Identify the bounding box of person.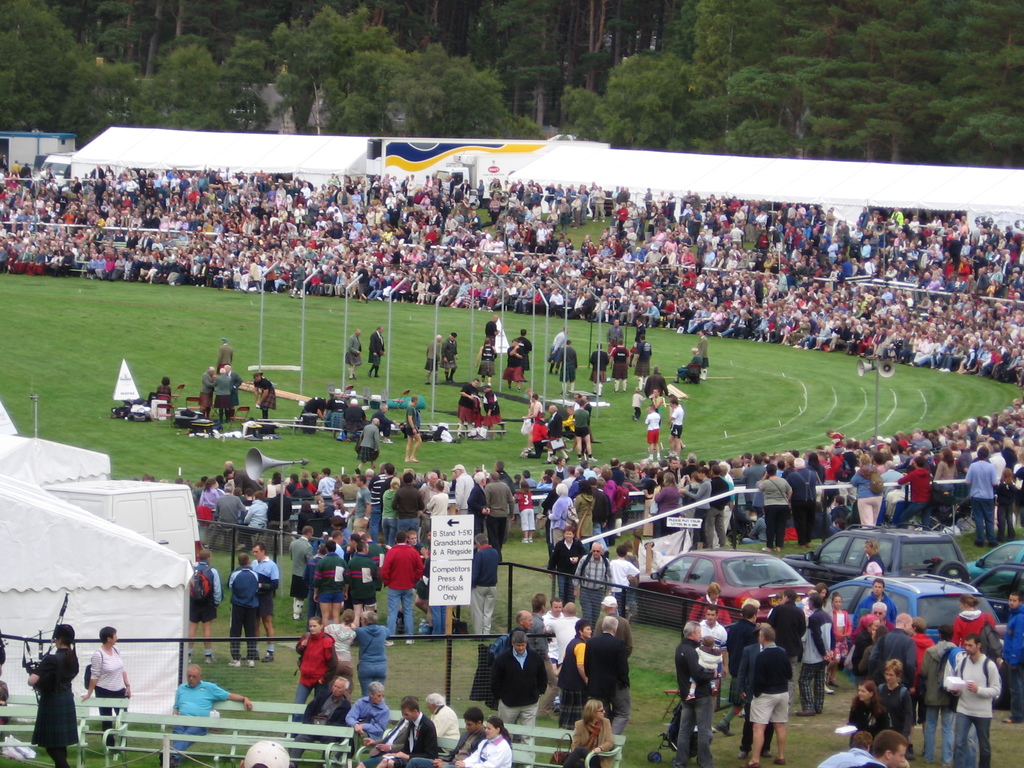
region(673, 623, 720, 767).
